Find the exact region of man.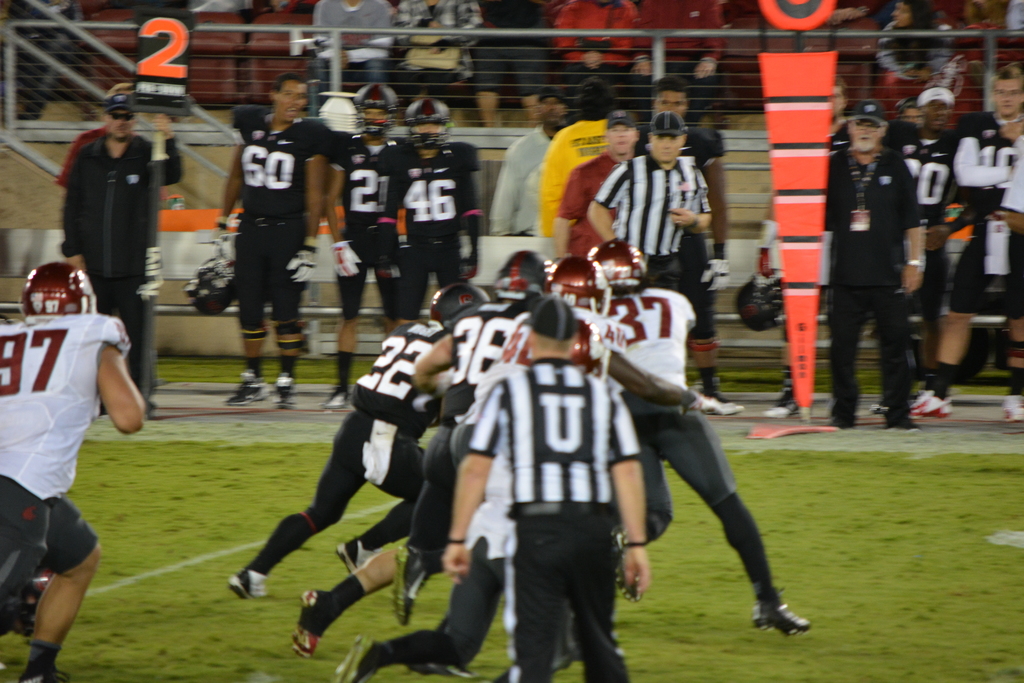
Exact region: {"x1": 284, "y1": 248, "x2": 552, "y2": 657}.
